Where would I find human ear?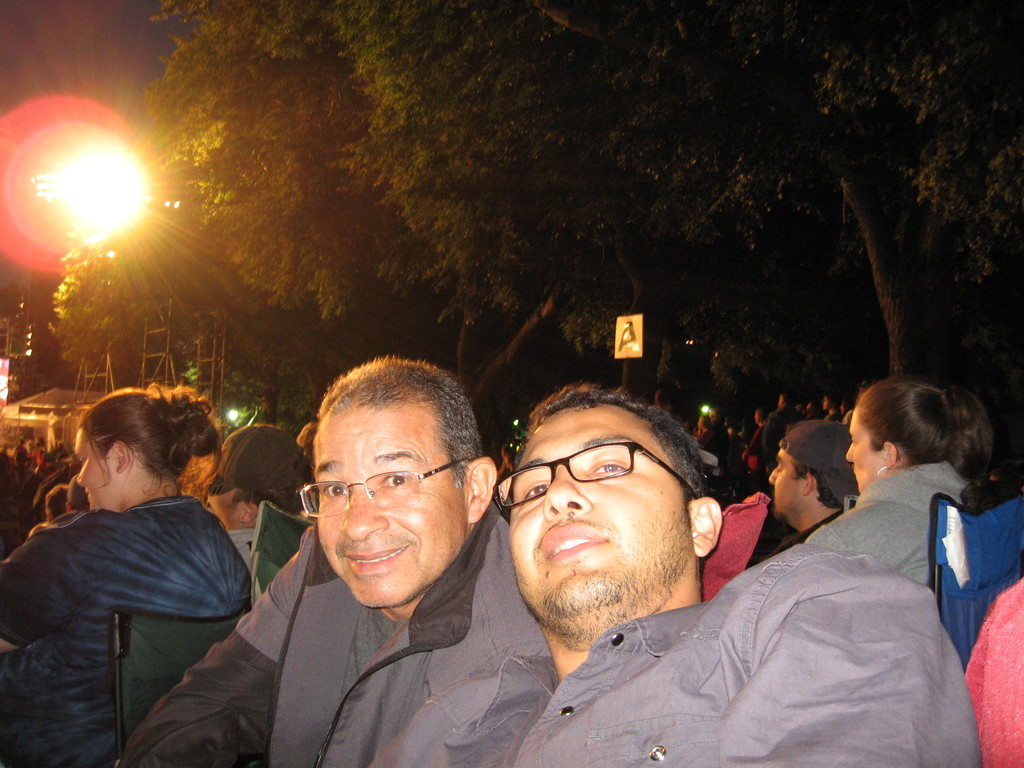
At detection(693, 495, 723, 557).
